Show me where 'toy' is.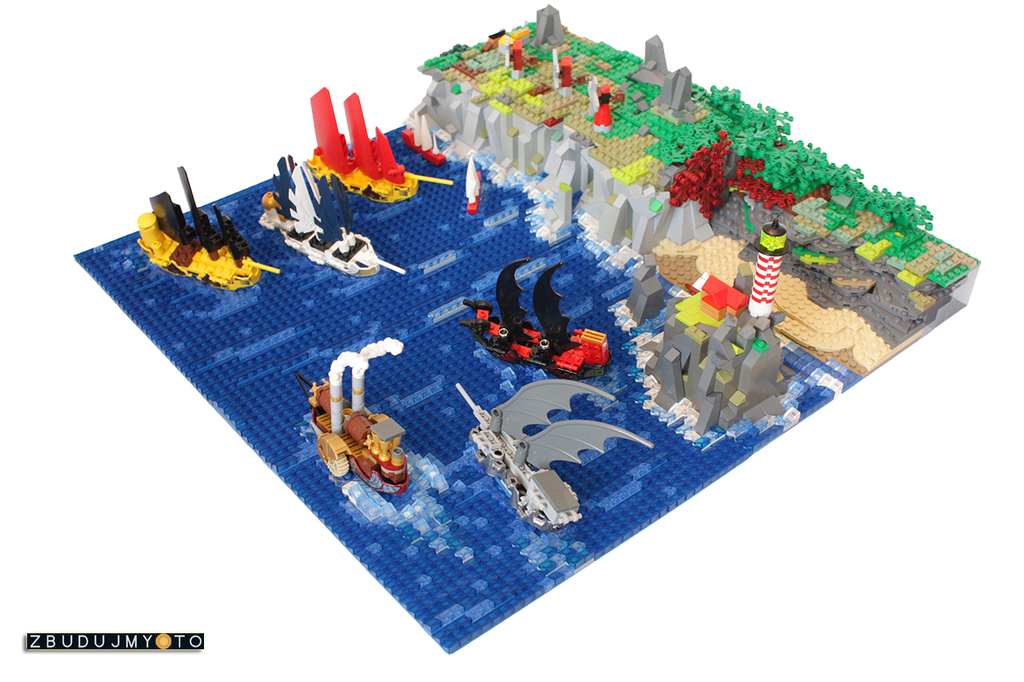
'toy' is at {"left": 642, "top": 66, "right": 704, "bottom": 130}.
